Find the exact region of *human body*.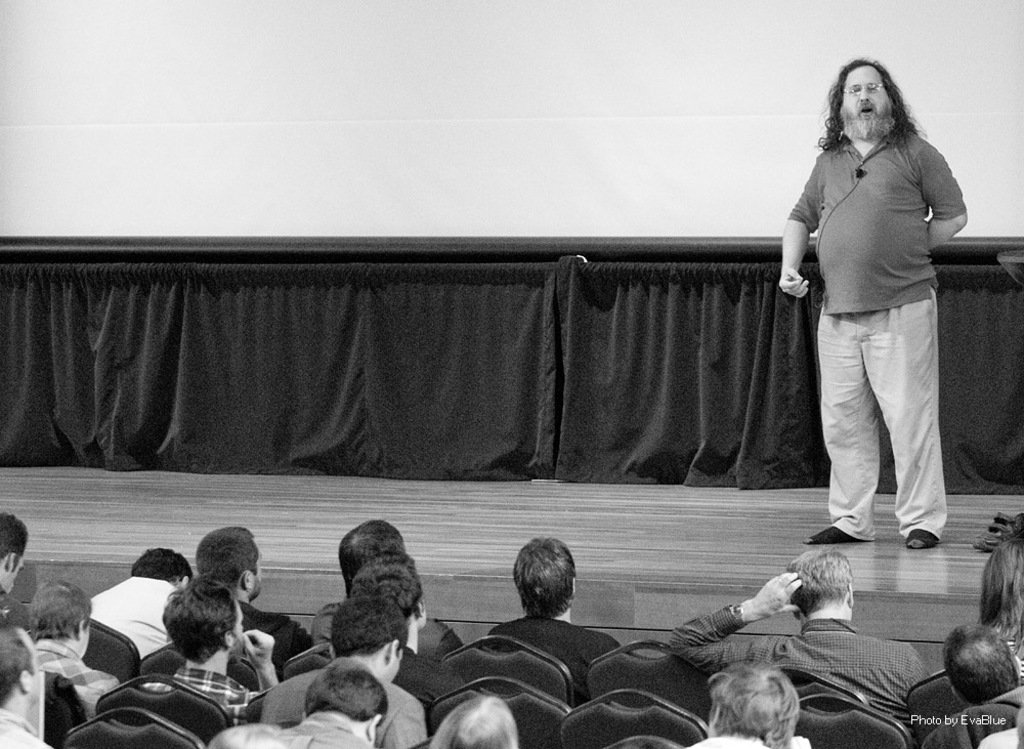
Exact region: pyautogui.locateOnScreen(788, 30, 981, 570).
